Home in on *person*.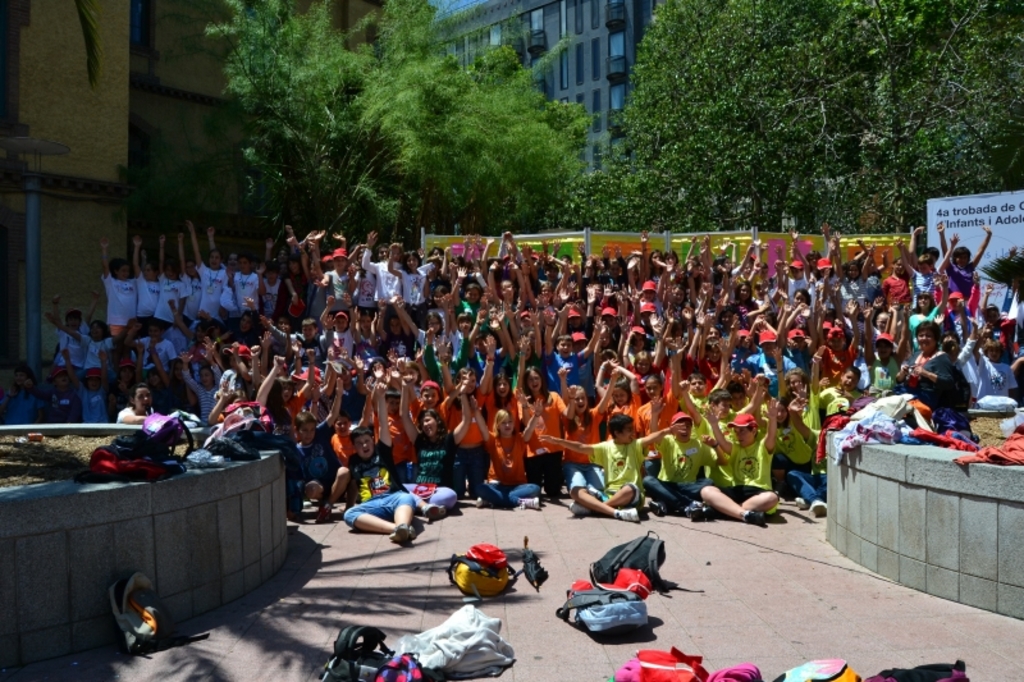
Homed in at [179, 215, 241, 316].
